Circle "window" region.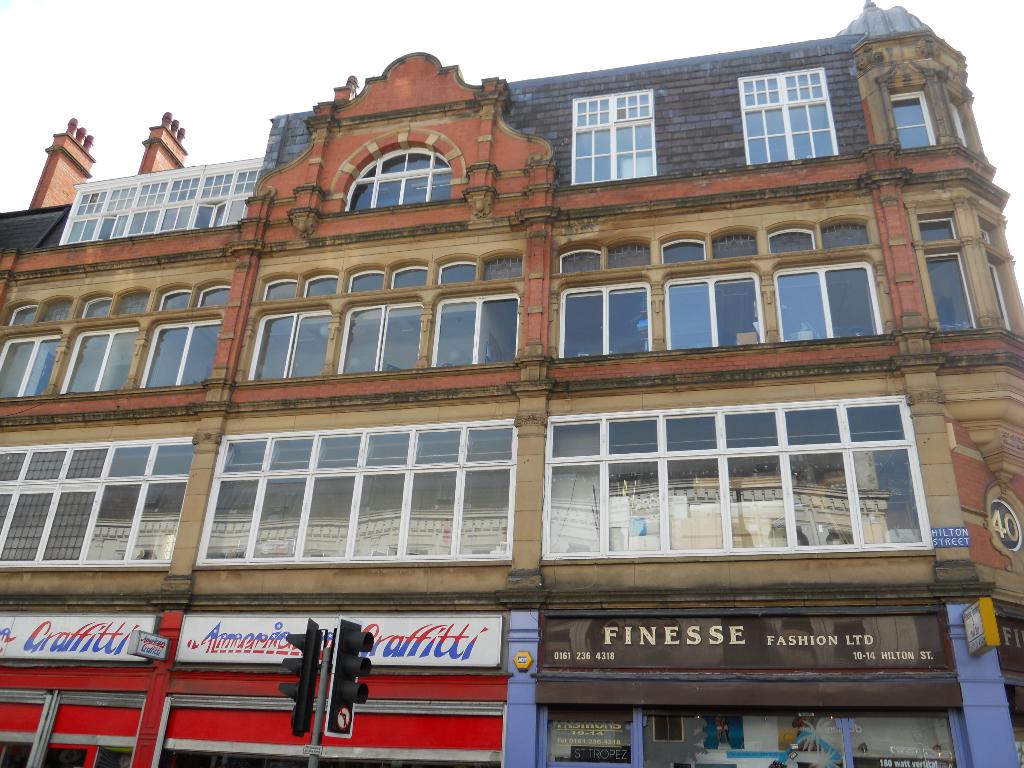
Region: <box>609,240,649,266</box>.
